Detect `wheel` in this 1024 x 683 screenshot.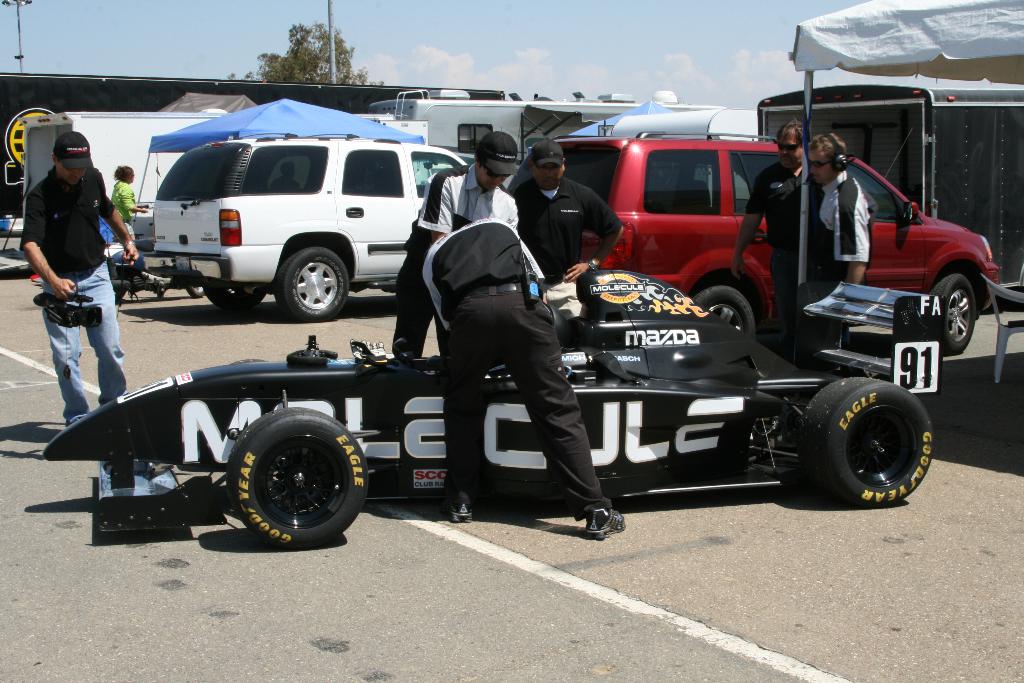
Detection: (x1=794, y1=377, x2=928, y2=508).
